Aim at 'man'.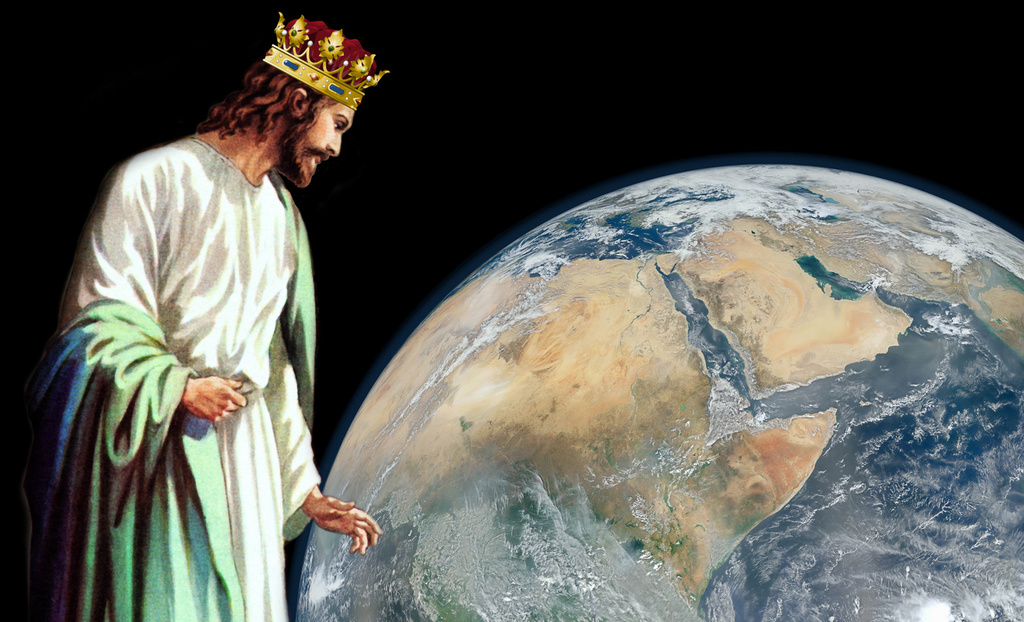
Aimed at <box>34,26,395,607</box>.
